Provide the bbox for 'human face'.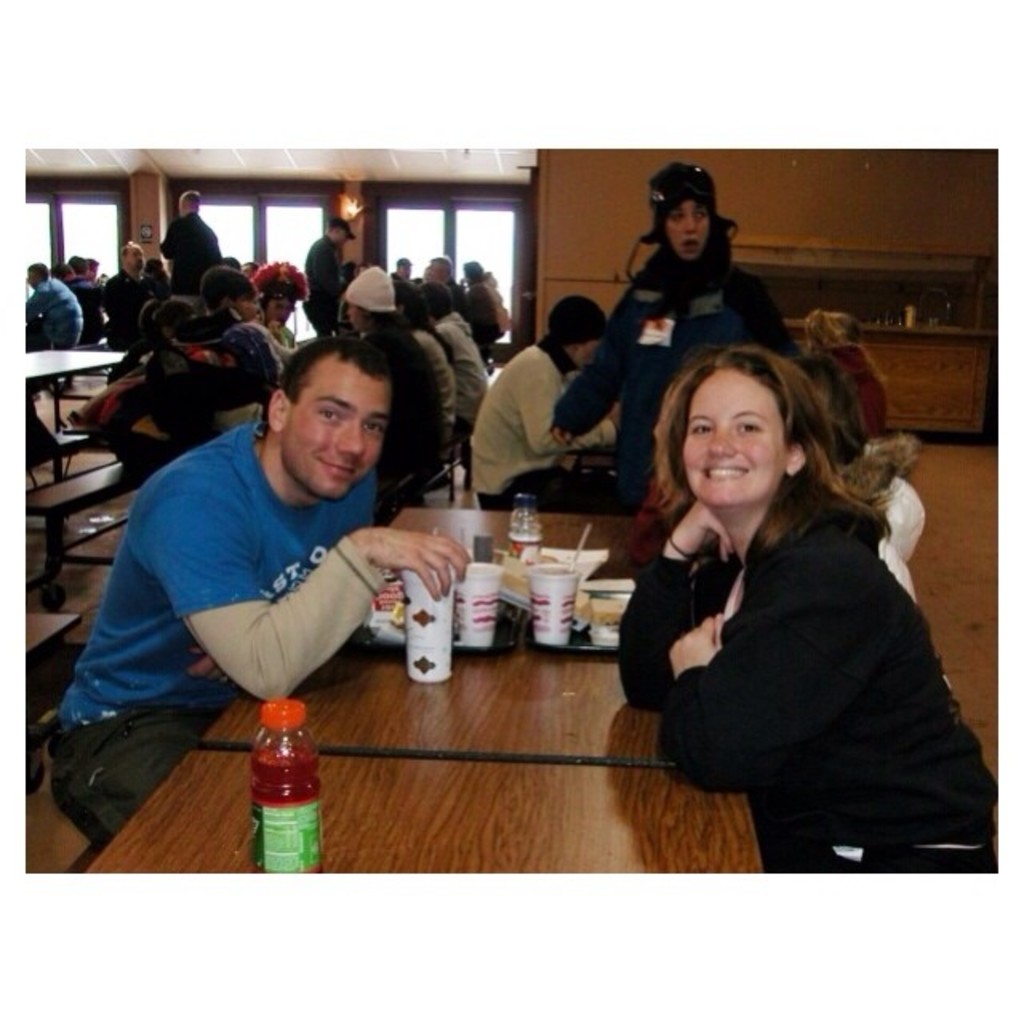
[264,298,299,322].
